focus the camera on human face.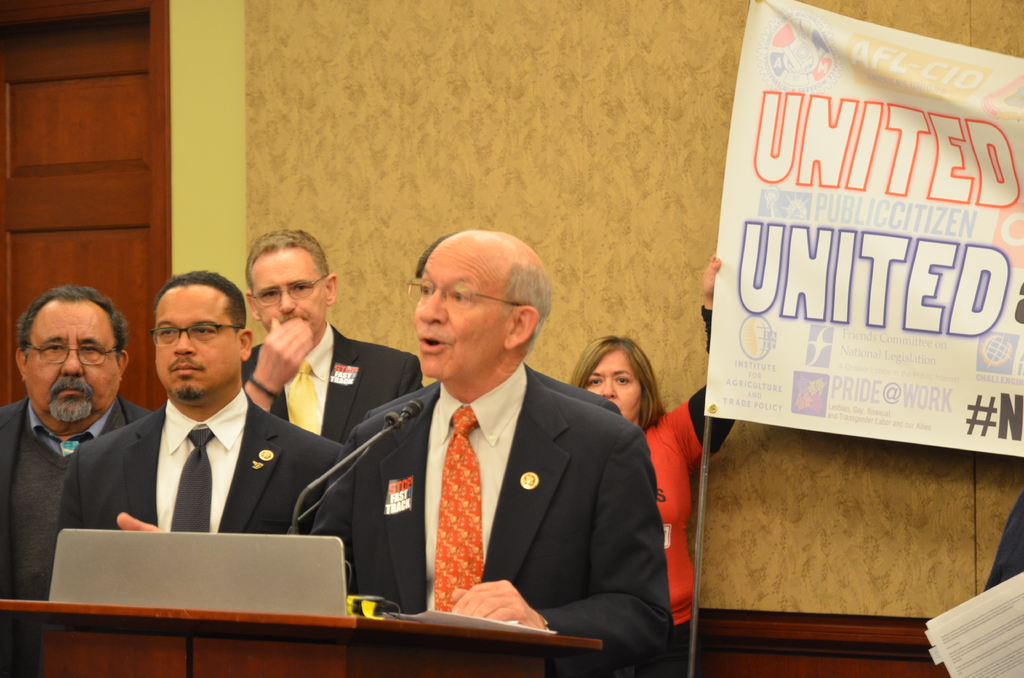
Focus region: (left=24, top=303, right=118, bottom=426).
